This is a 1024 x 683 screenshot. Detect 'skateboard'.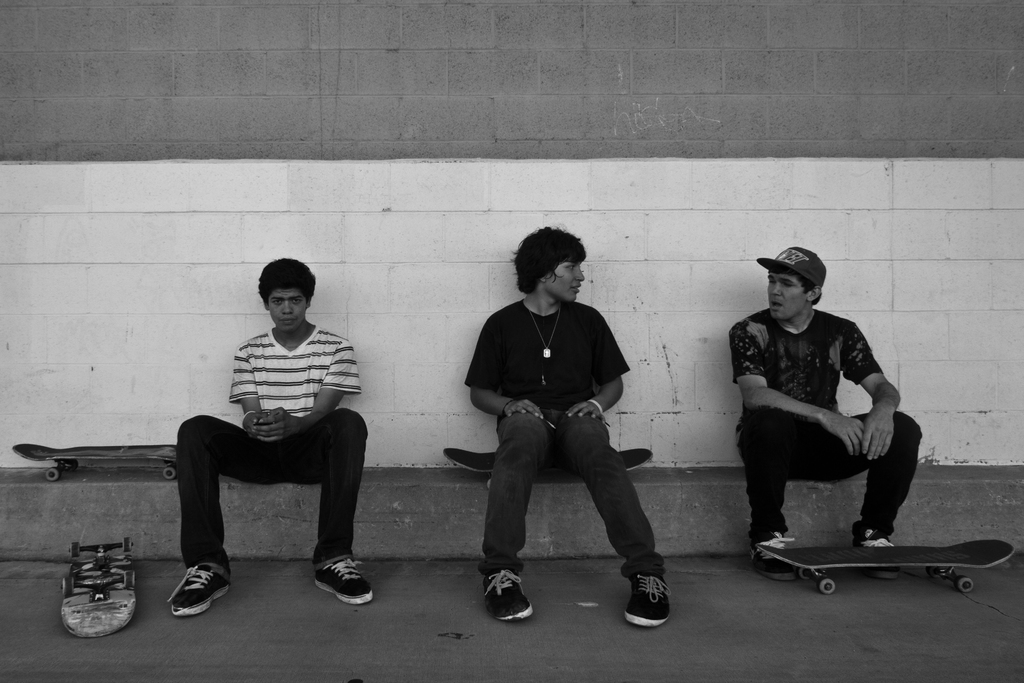
757 541 1014 598.
